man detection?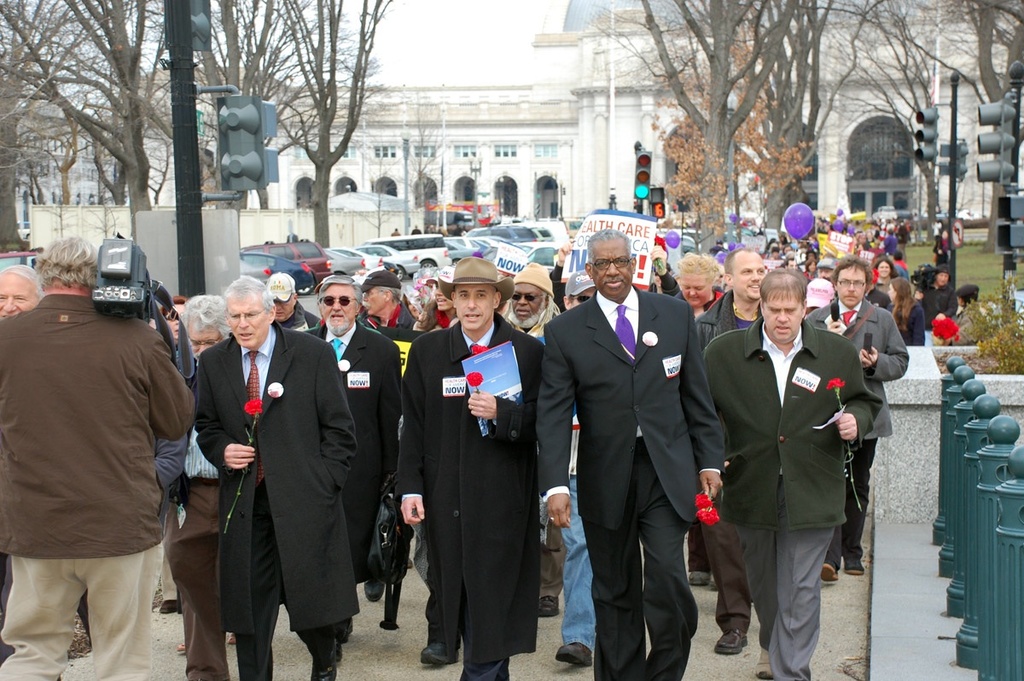
left=354, top=269, right=420, bottom=603
